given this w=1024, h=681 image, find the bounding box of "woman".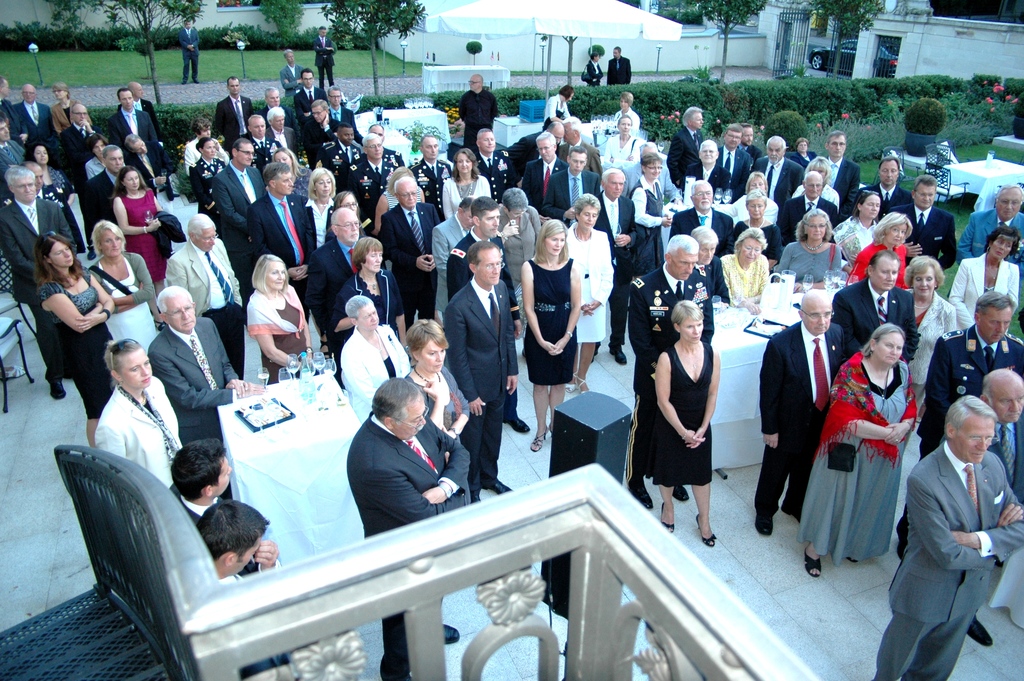
(x1=846, y1=211, x2=911, y2=288).
